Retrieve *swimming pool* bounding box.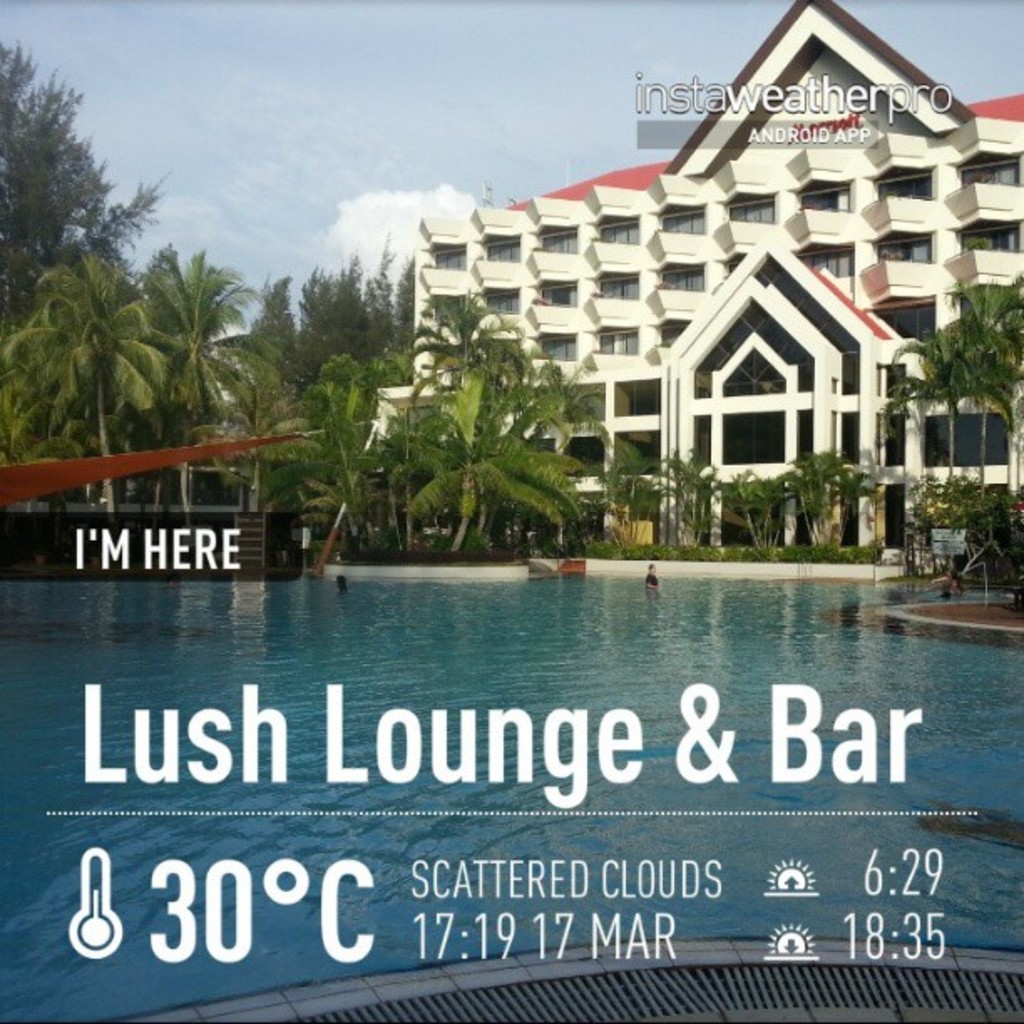
Bounding box: (left=59, top=561, right=984, bottom=920).
